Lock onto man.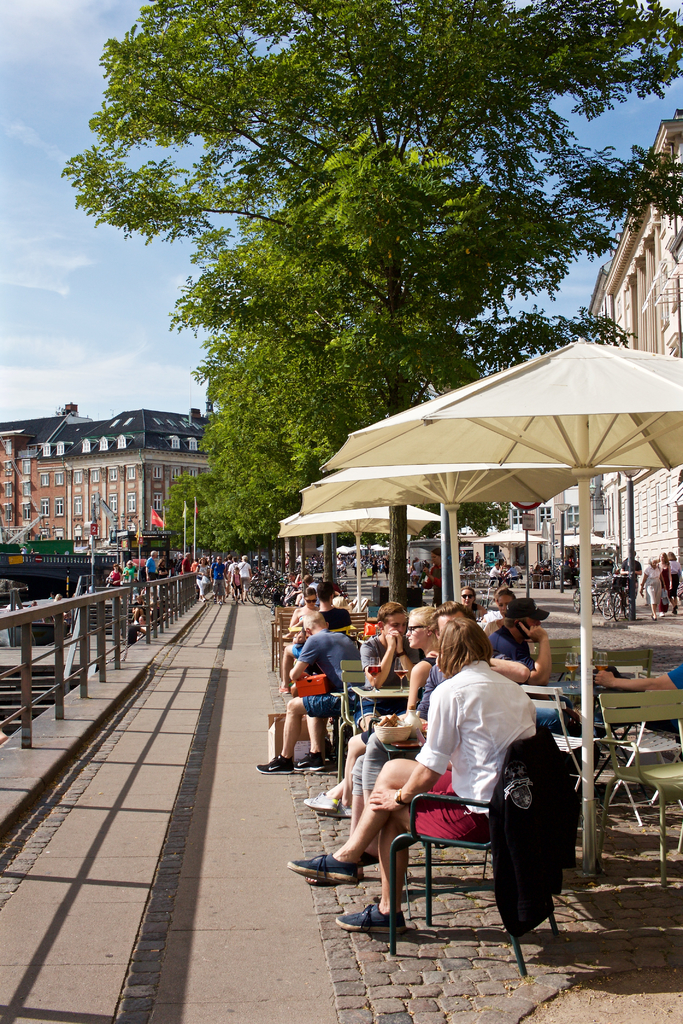
Locked: [490,563,507,586].
